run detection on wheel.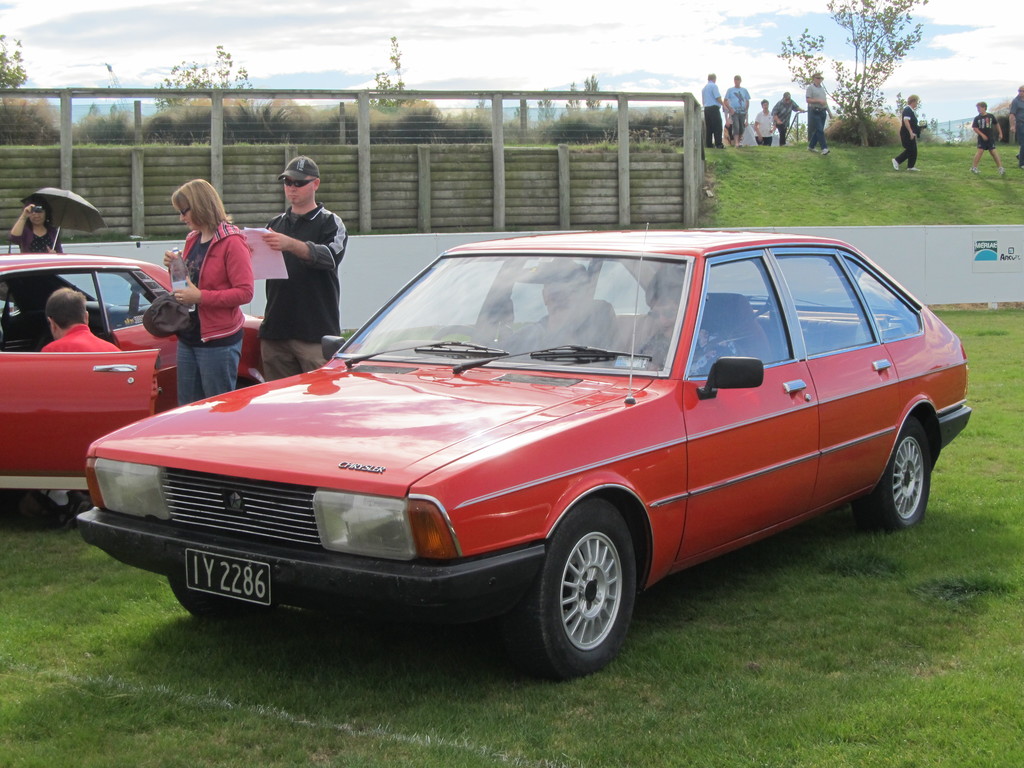
Result: region(851, 410, 932, 531).
